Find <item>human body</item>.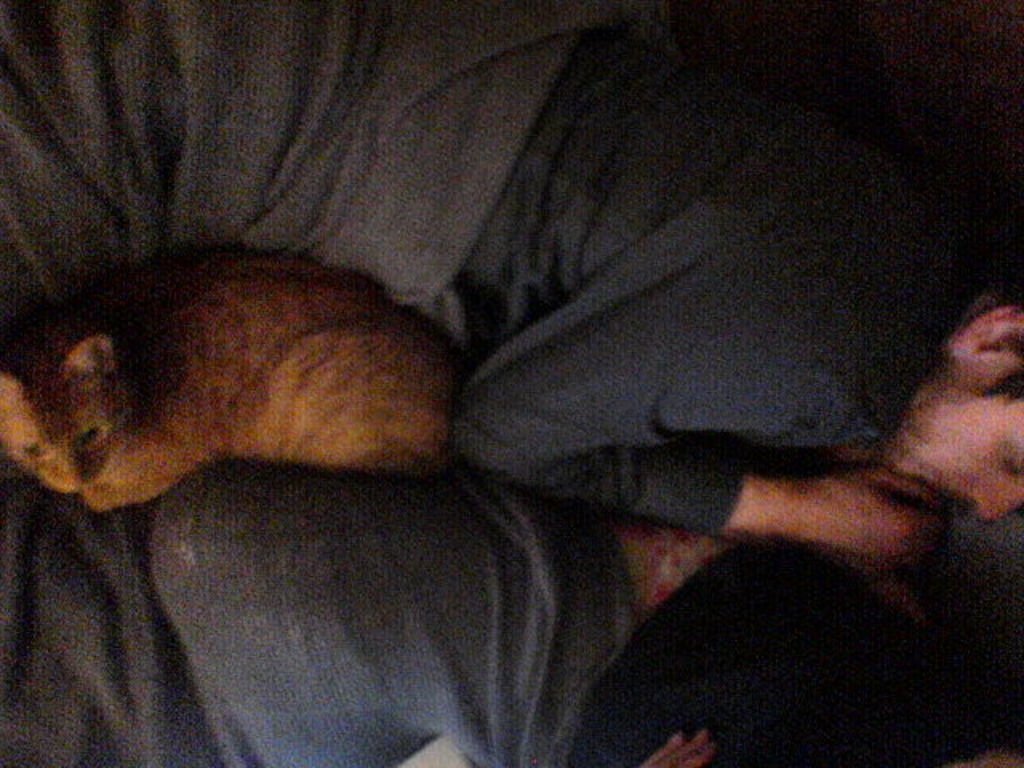
x1=18, y1=72, x2=963, y2=750.
